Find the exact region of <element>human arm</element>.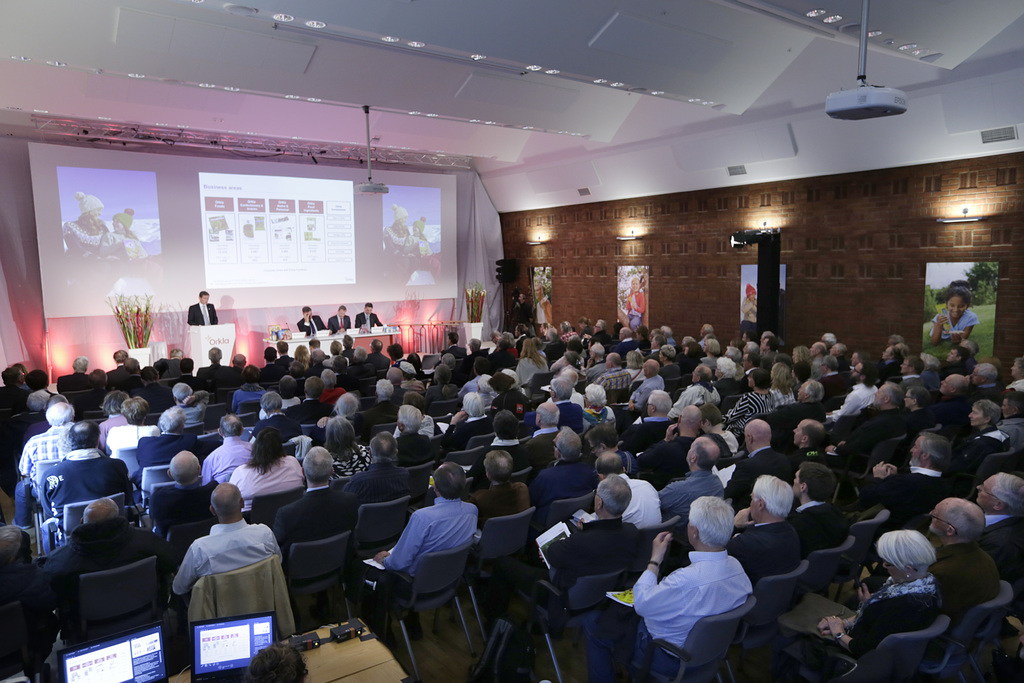
Exact region: pyautogui.locateOnScreen(193, 434, 206, 458).
